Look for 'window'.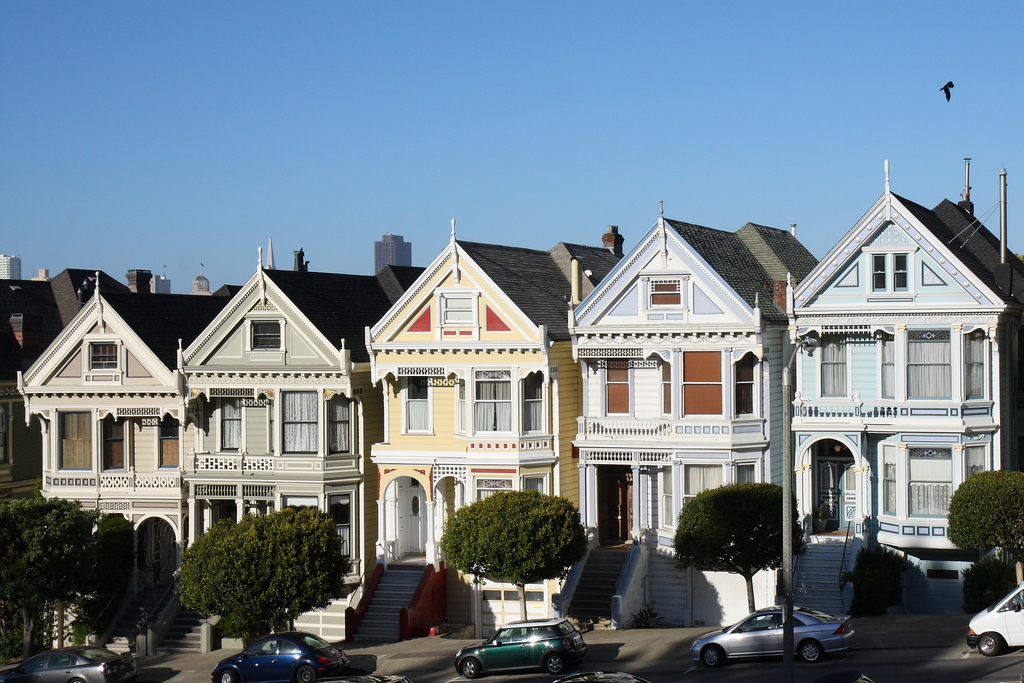
Found: [x1=598, y1=359, x2=637, y2=420].
